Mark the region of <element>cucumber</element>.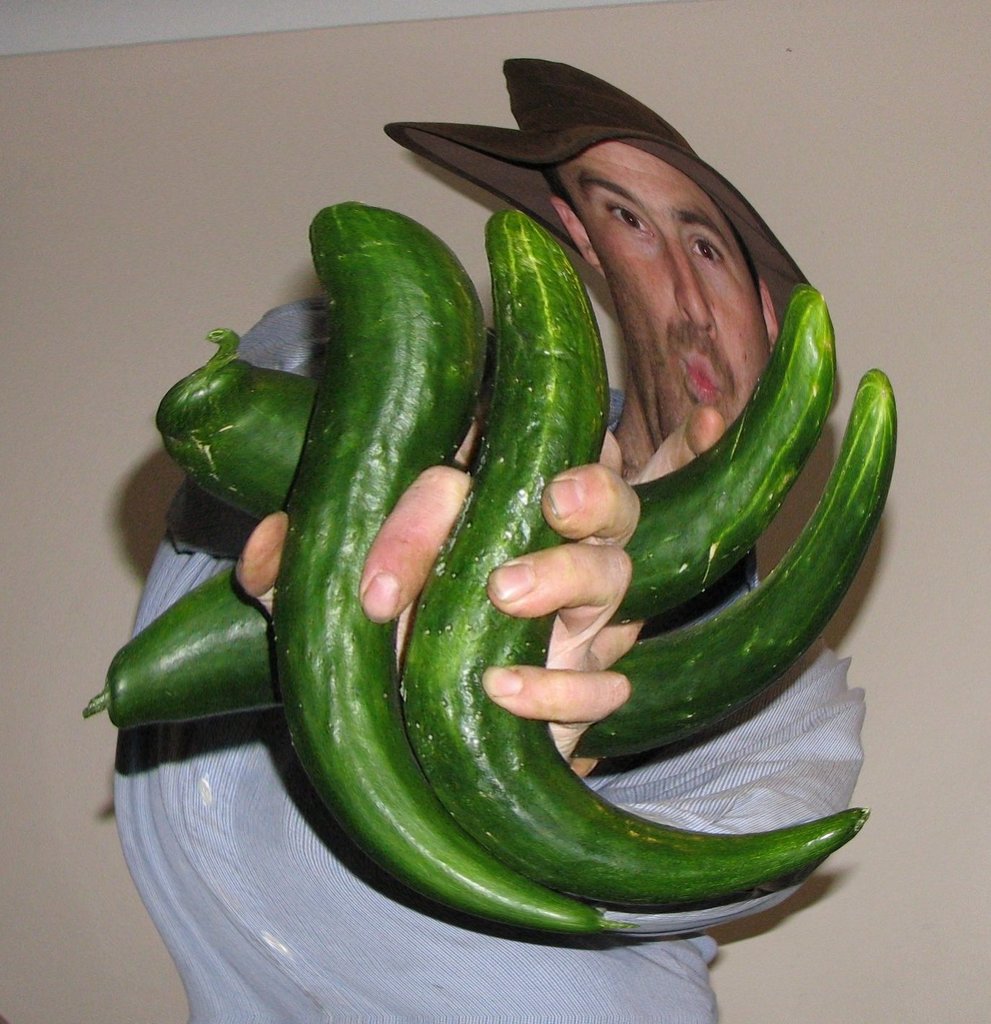
Region: <box>160,287,832,621</box>.
